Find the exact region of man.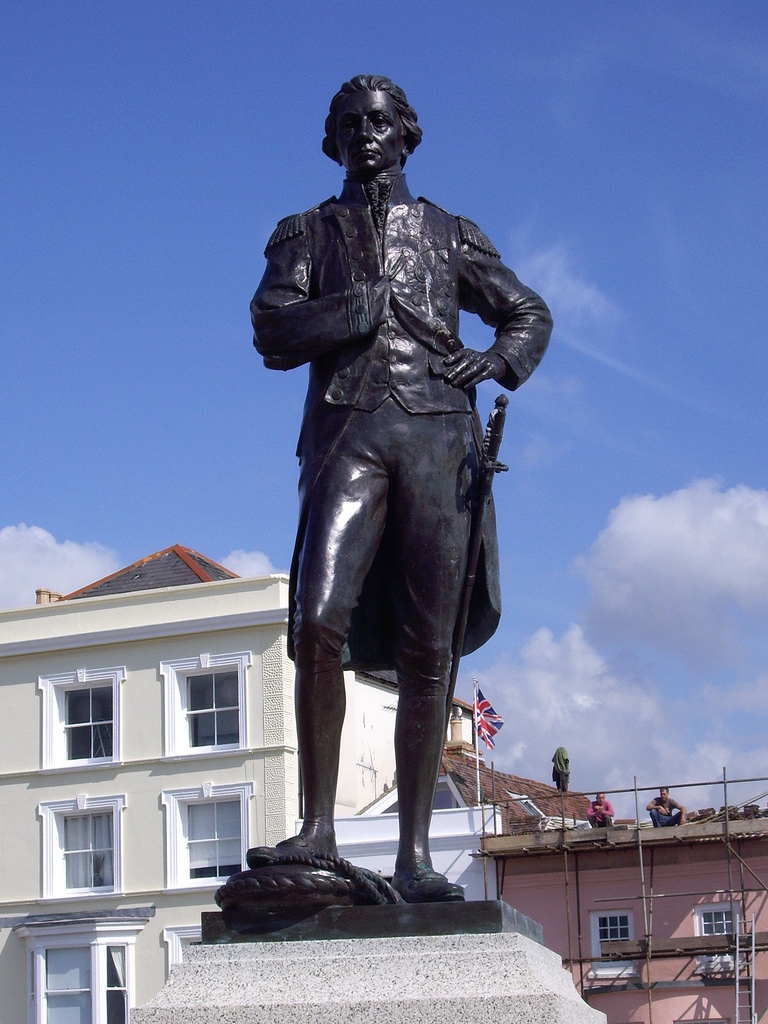
Exact region: 646 784 682 826.
